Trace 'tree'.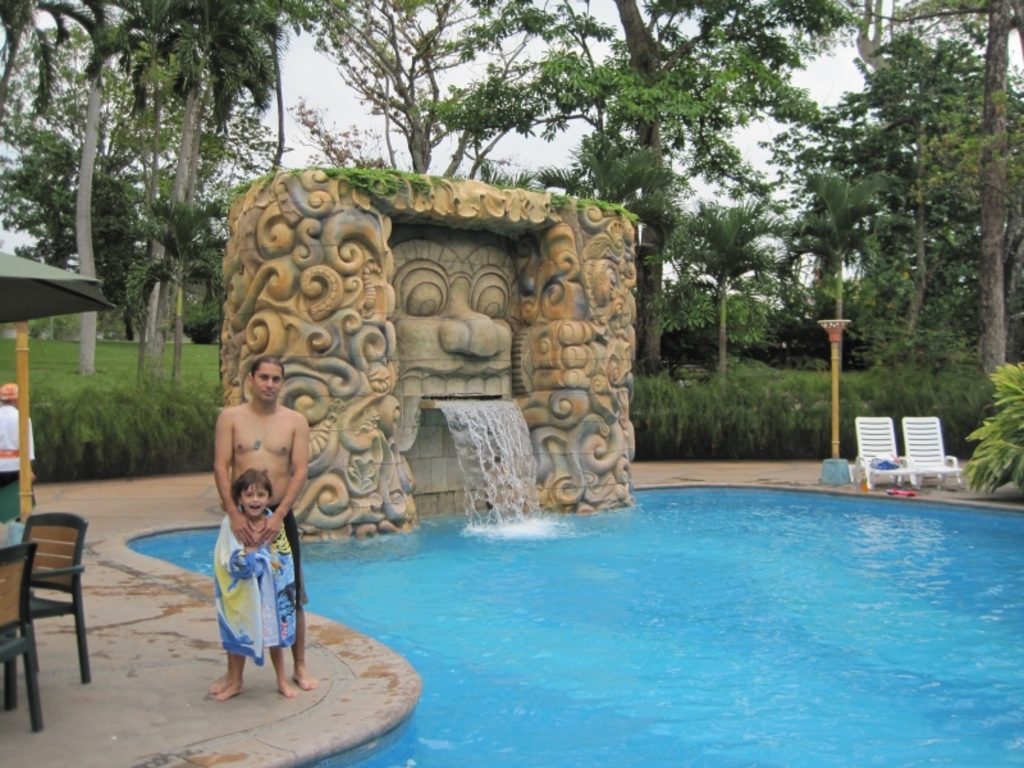
Traced to bbox(0, 119, 218, 351).
